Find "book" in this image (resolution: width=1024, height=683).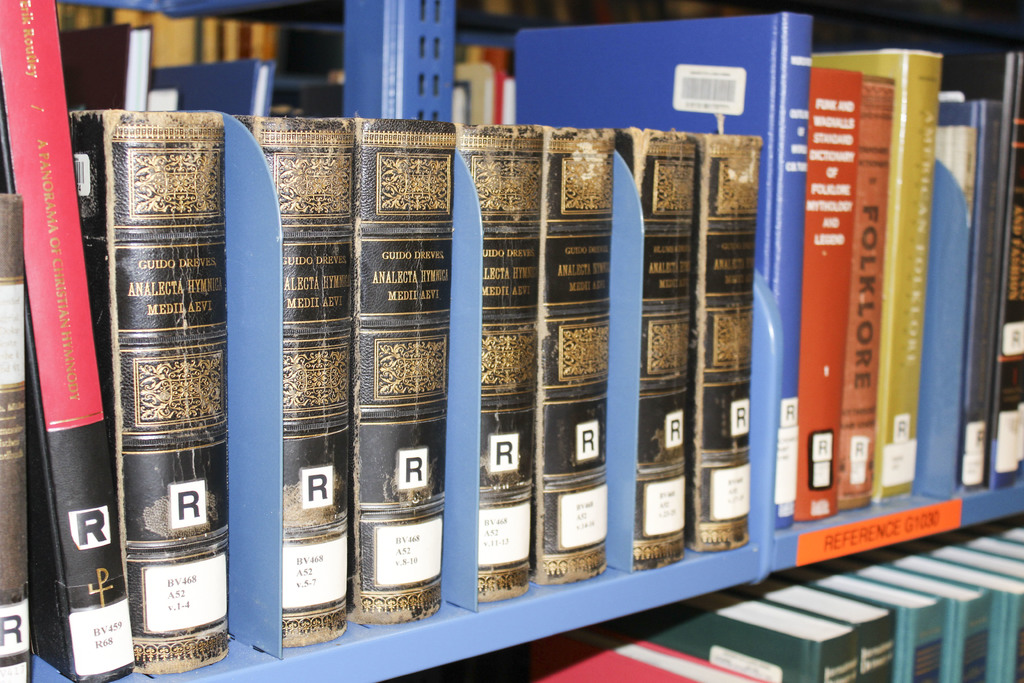
[left=900, top=90, right=960, bottom=509].
